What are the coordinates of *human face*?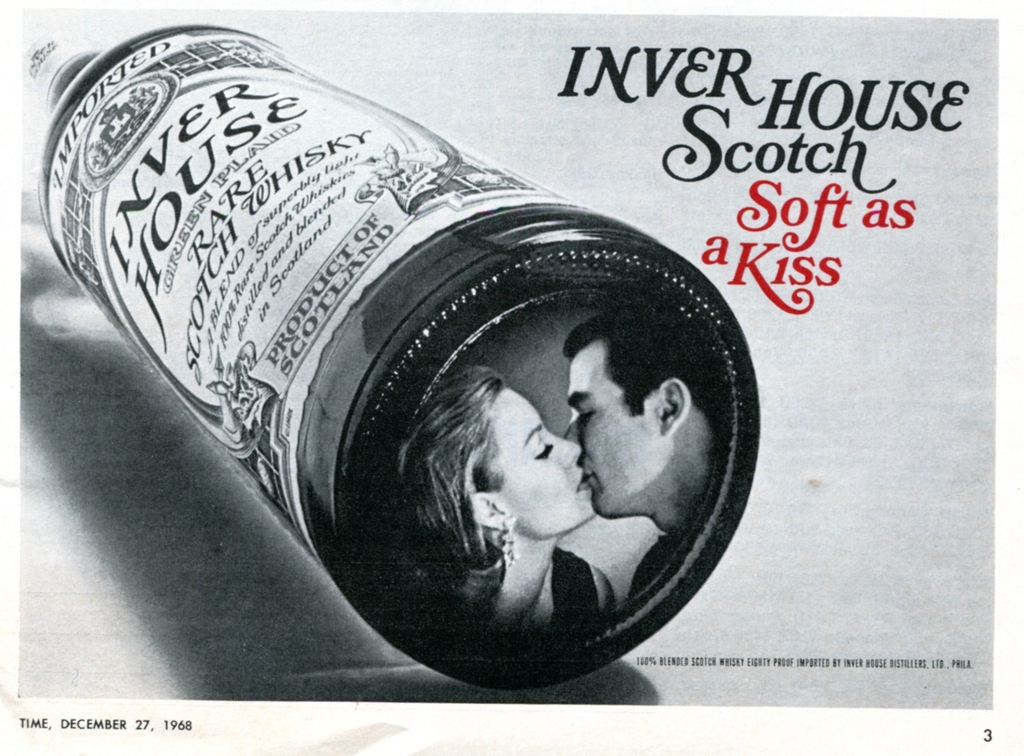
bbox(562, 335, 668, 520).
